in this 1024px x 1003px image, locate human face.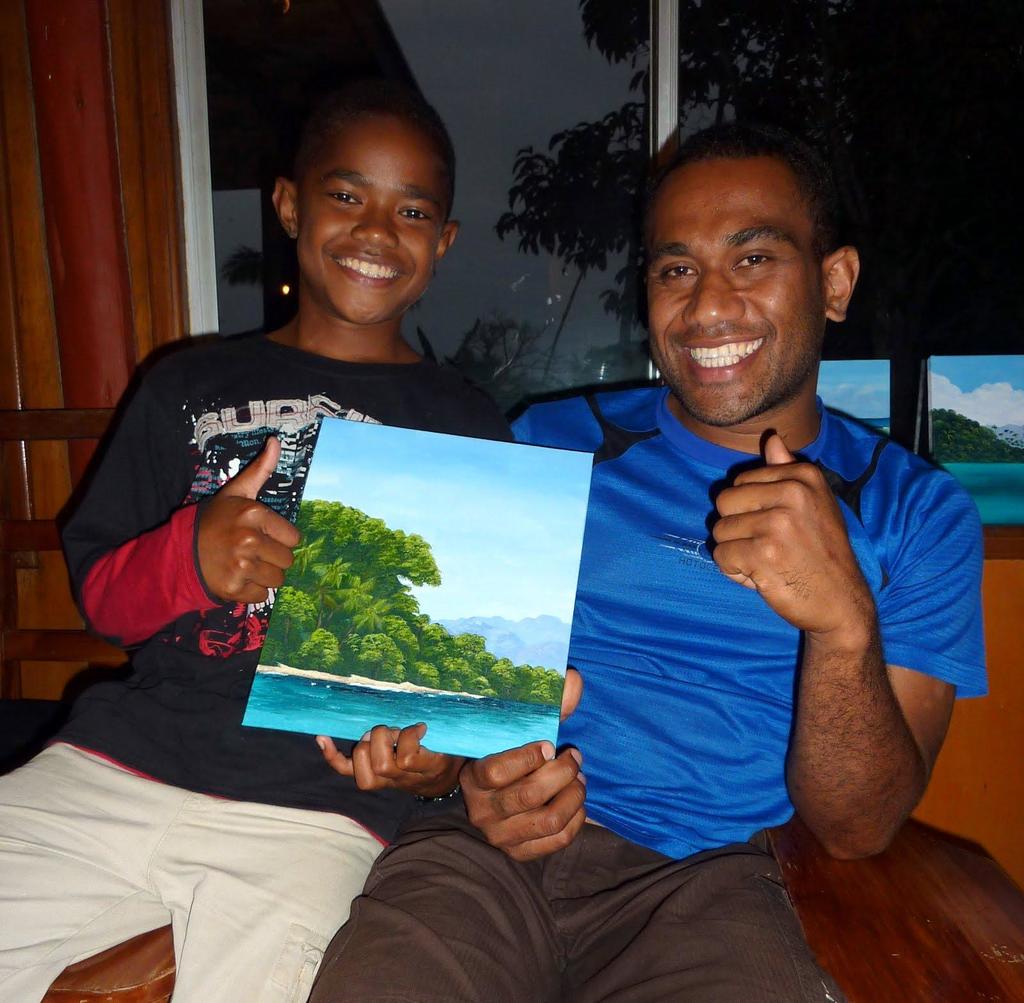
Bounding box: left=292, top=113, right=446, bottom=323.
